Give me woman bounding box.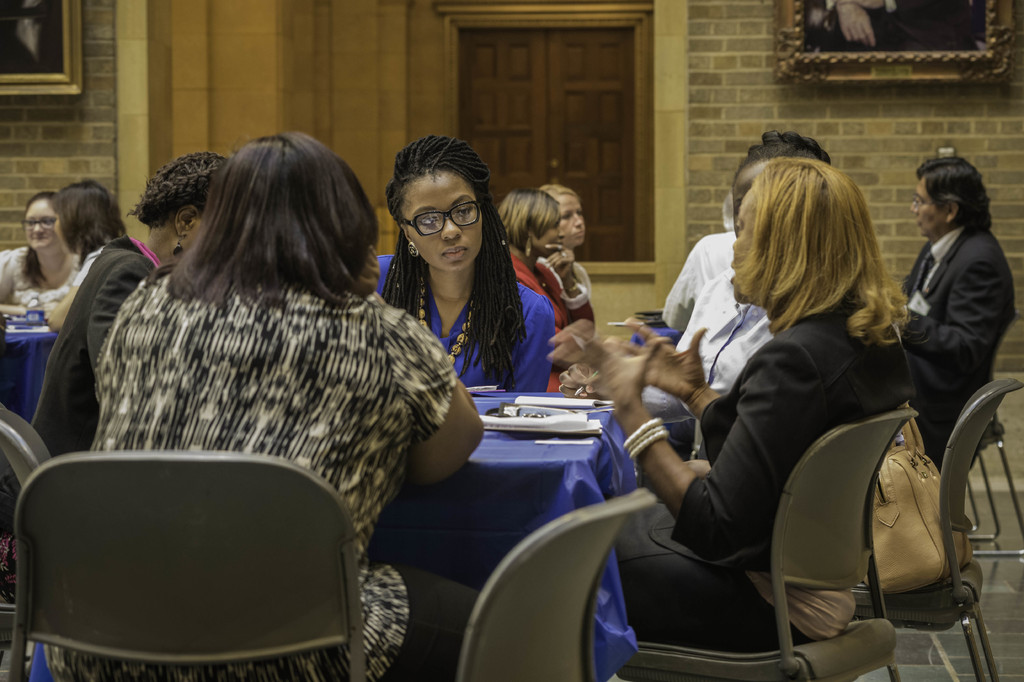
(28,147,230,462).
